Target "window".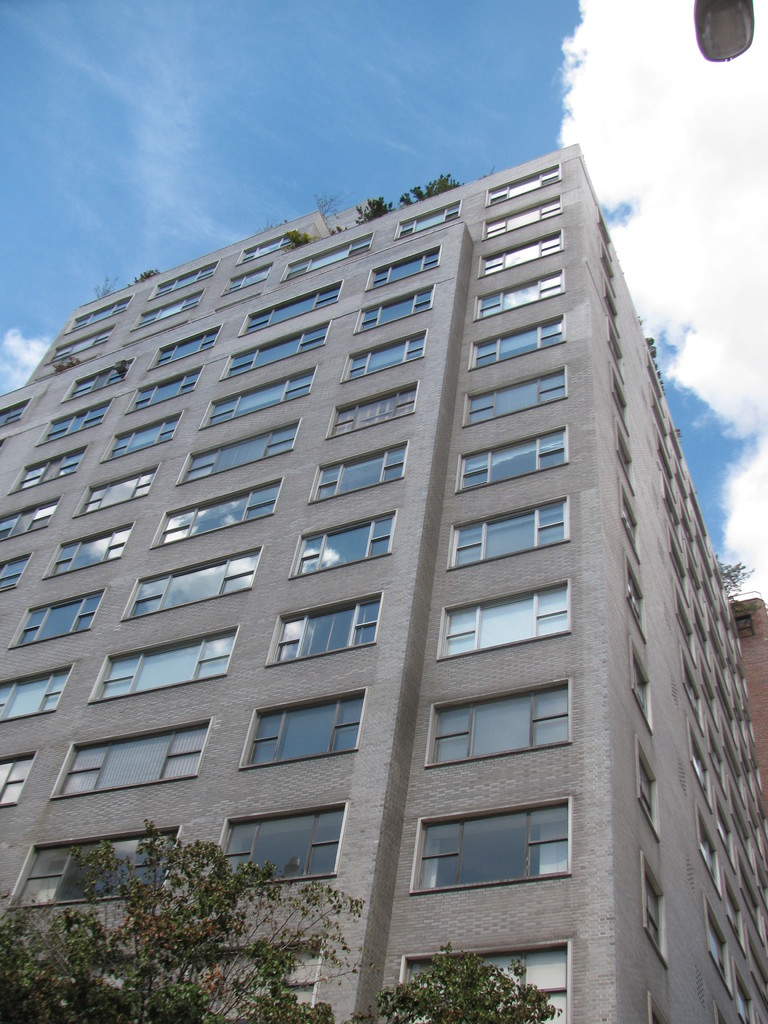
Target region: [611, 374, 632, 430].
